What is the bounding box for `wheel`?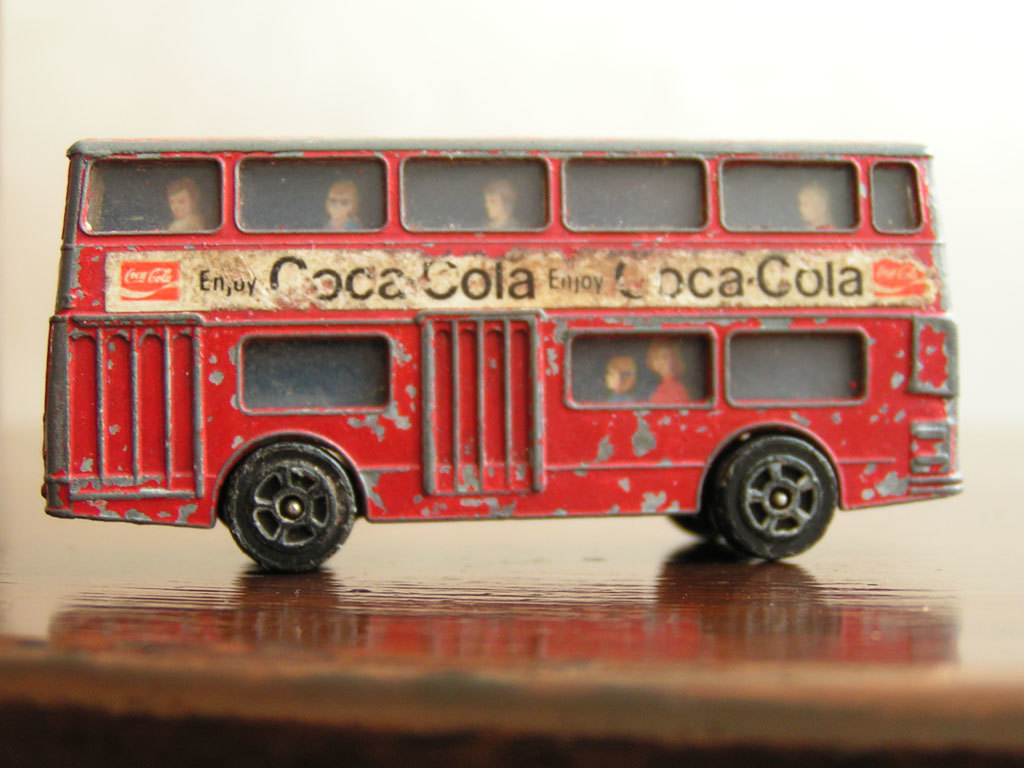
detection(199, 431, 368, 569).
